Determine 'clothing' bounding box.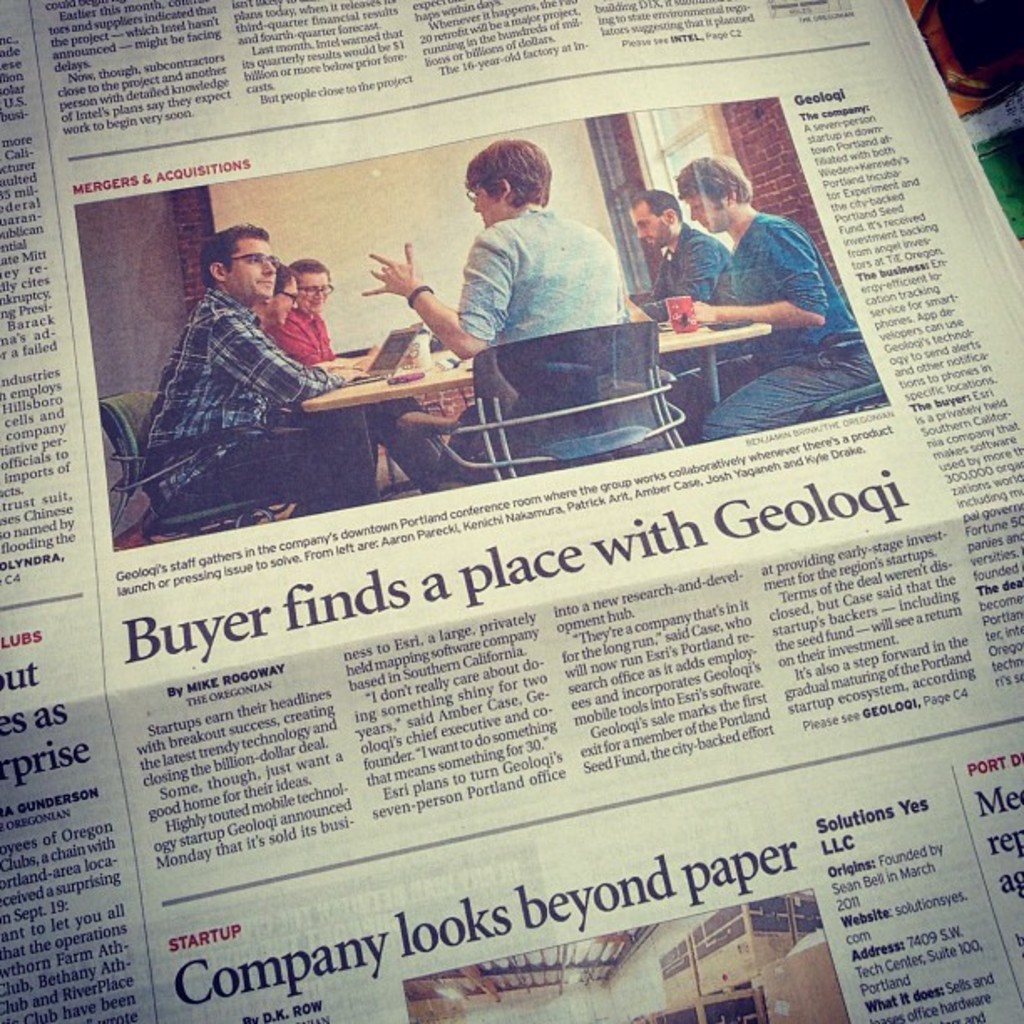
Determined: locate(699, 192, 882, 447).
